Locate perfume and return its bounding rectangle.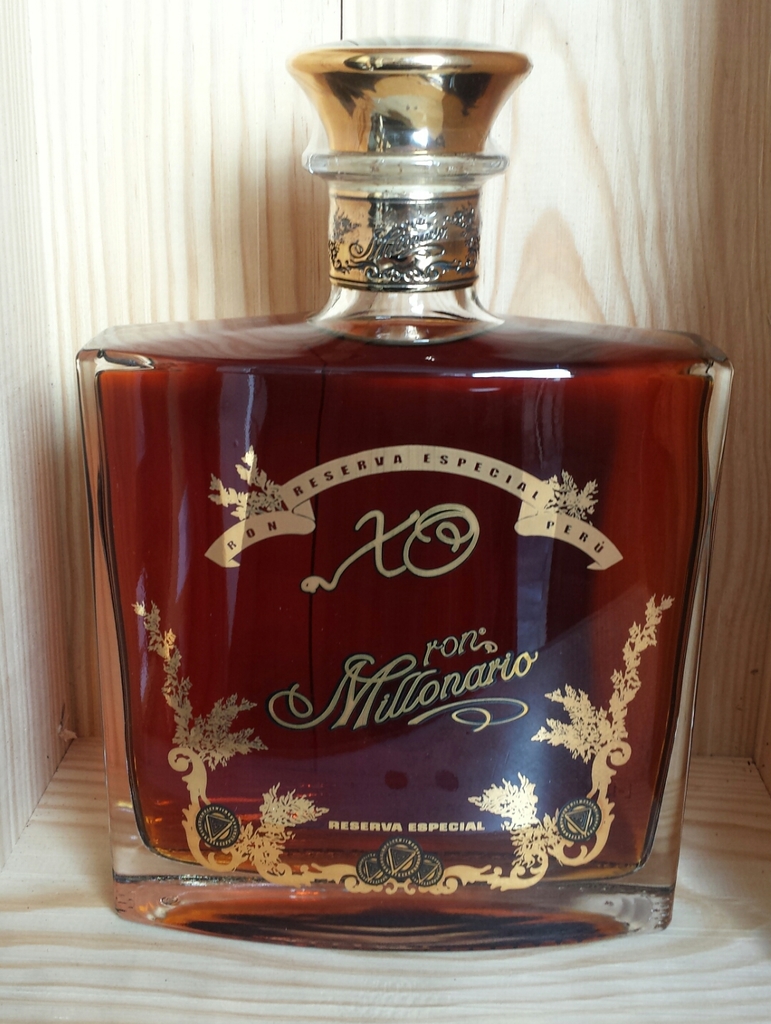
{"left": 77, "top": 38, "right": 737, "bottom": 963}.
